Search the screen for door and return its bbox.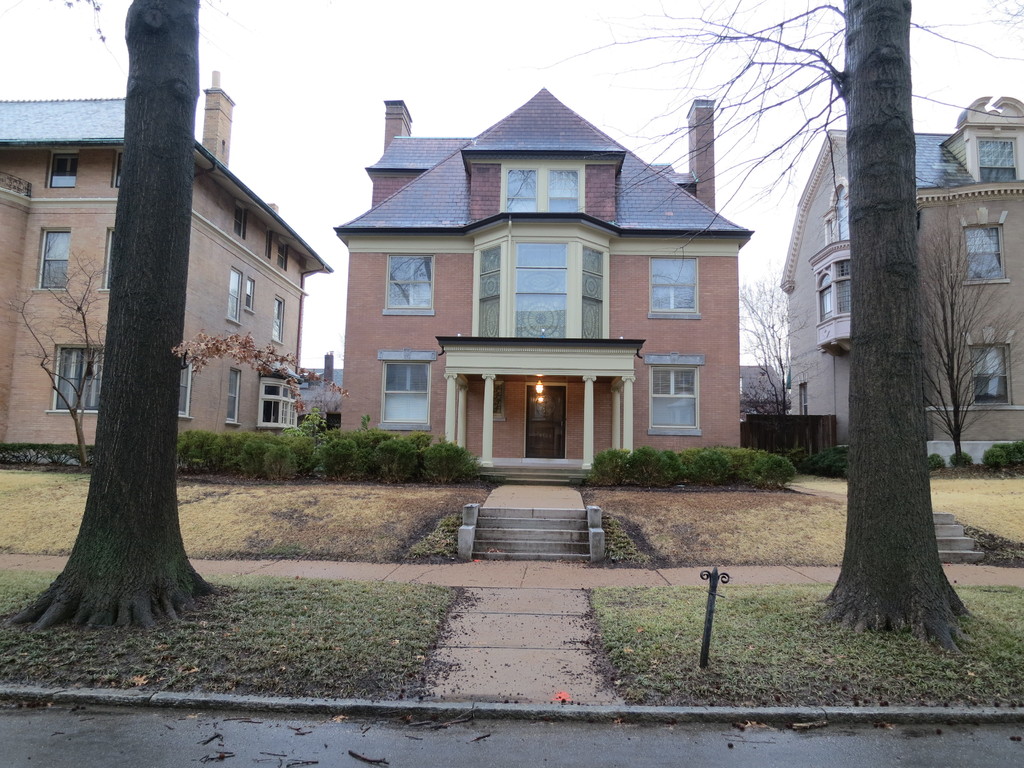
Found: {"left": 527, "top": 385, "right": 567, "bottom": 458}.
